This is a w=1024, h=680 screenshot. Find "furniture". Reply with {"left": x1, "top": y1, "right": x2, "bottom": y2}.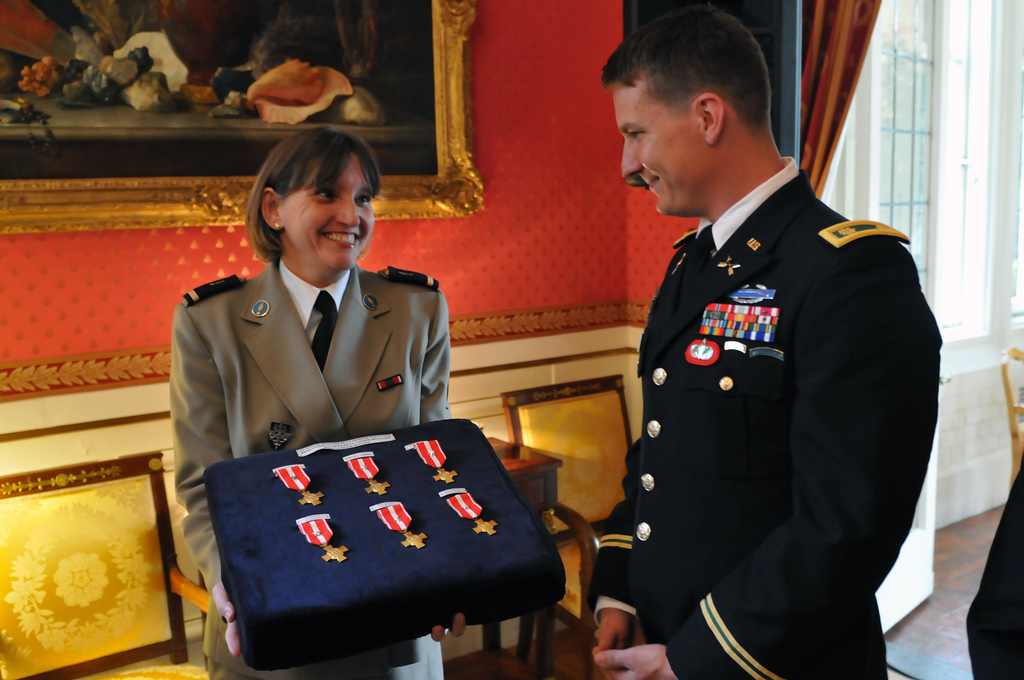
{"left": 502, "top": 375, "right": 634, "bottom": 679}.
